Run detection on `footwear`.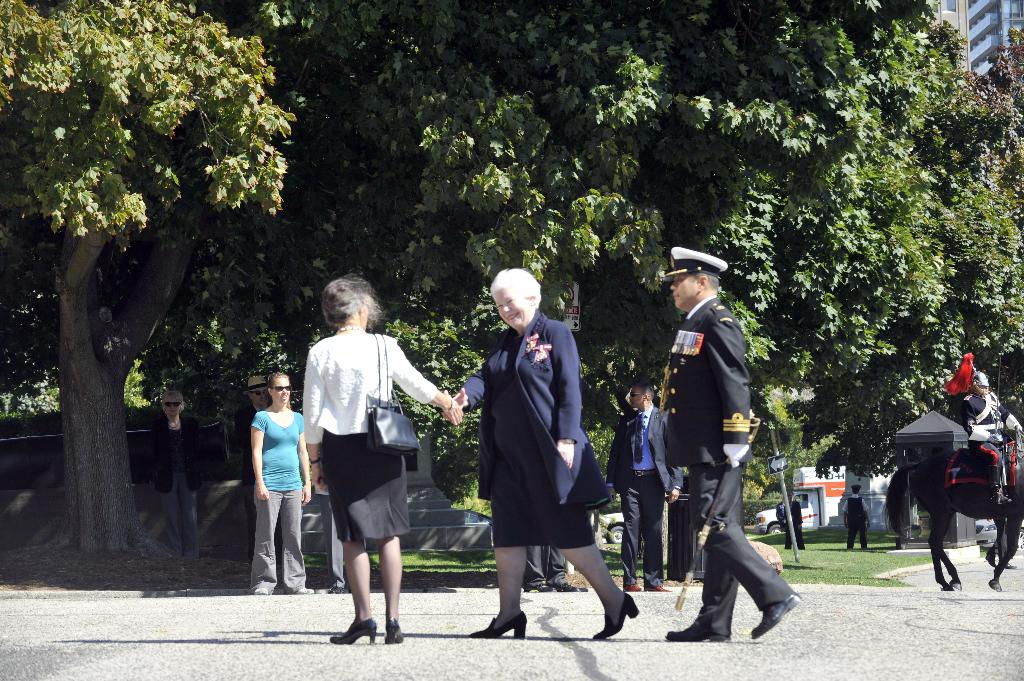
Result: region(297, 584, 314, 593).
